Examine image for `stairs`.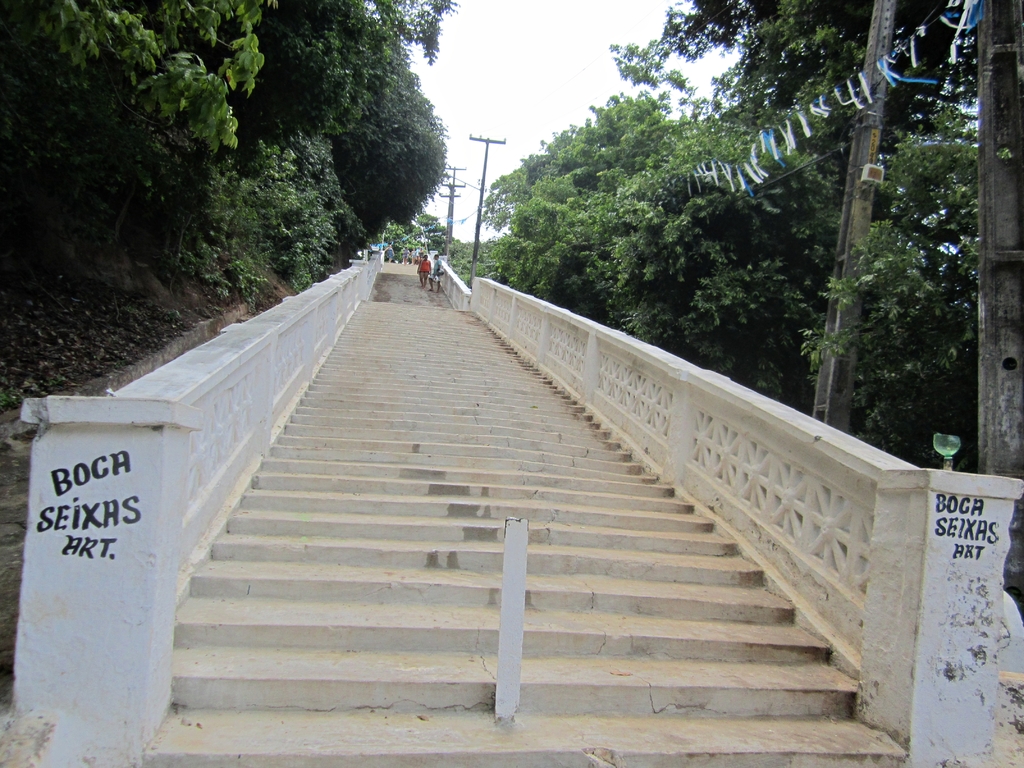
Examination result: bbox(118, 259, 916, 766).
